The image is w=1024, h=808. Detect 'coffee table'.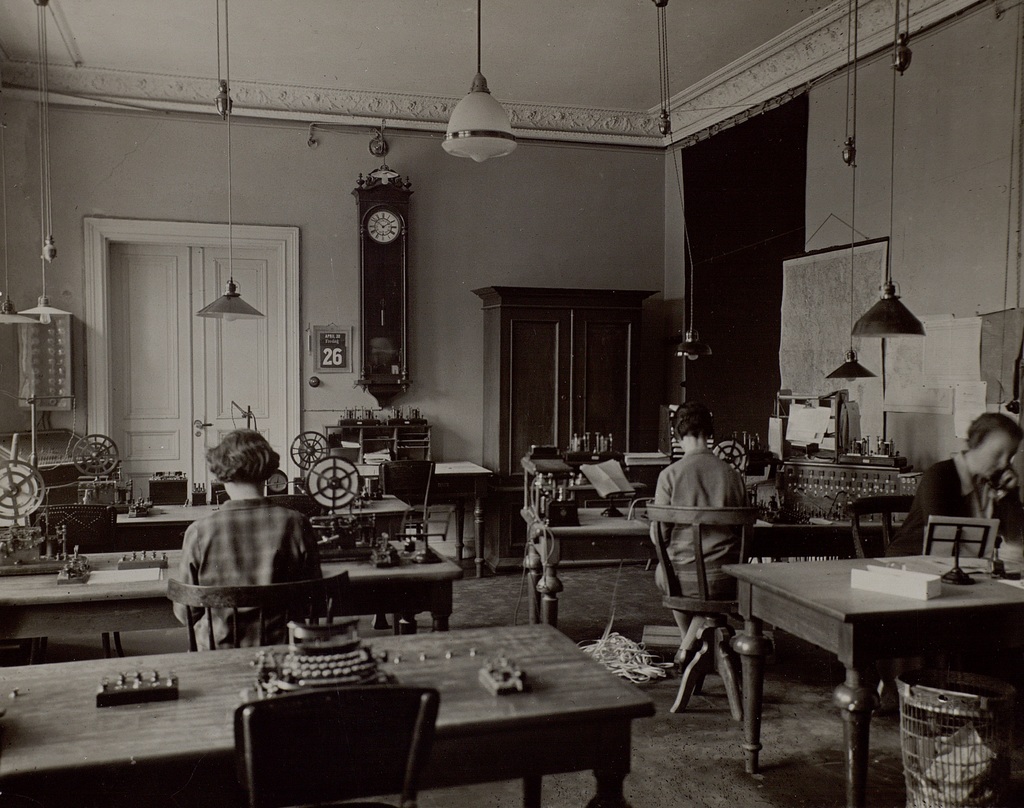
Detection: <region>733, 515, 993, 767</region>.
